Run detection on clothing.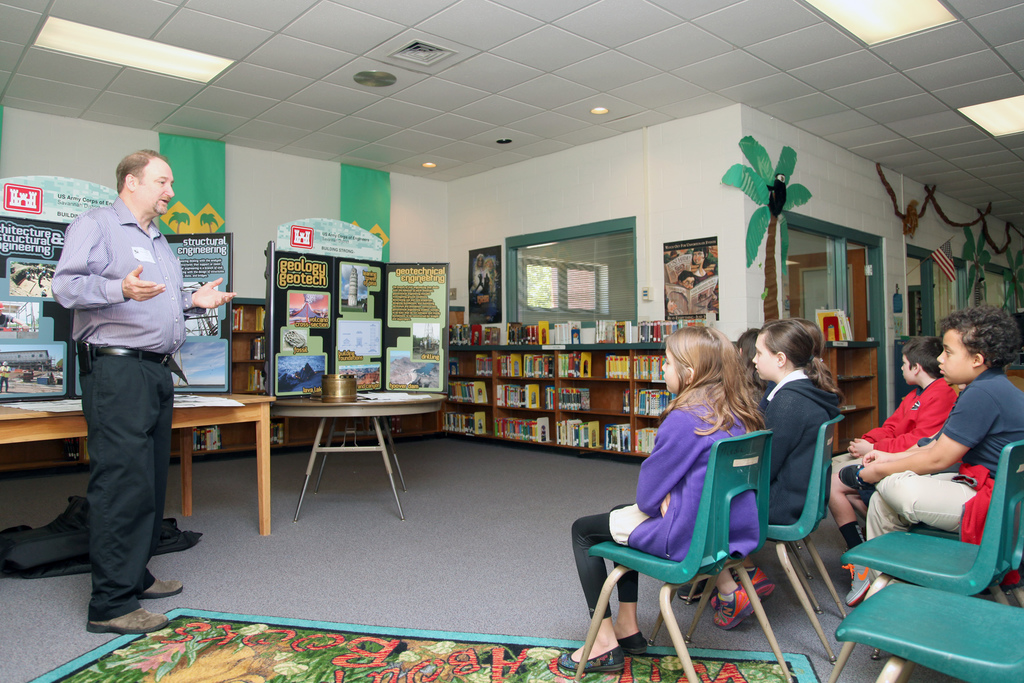
Result: [745,363,844,547].
